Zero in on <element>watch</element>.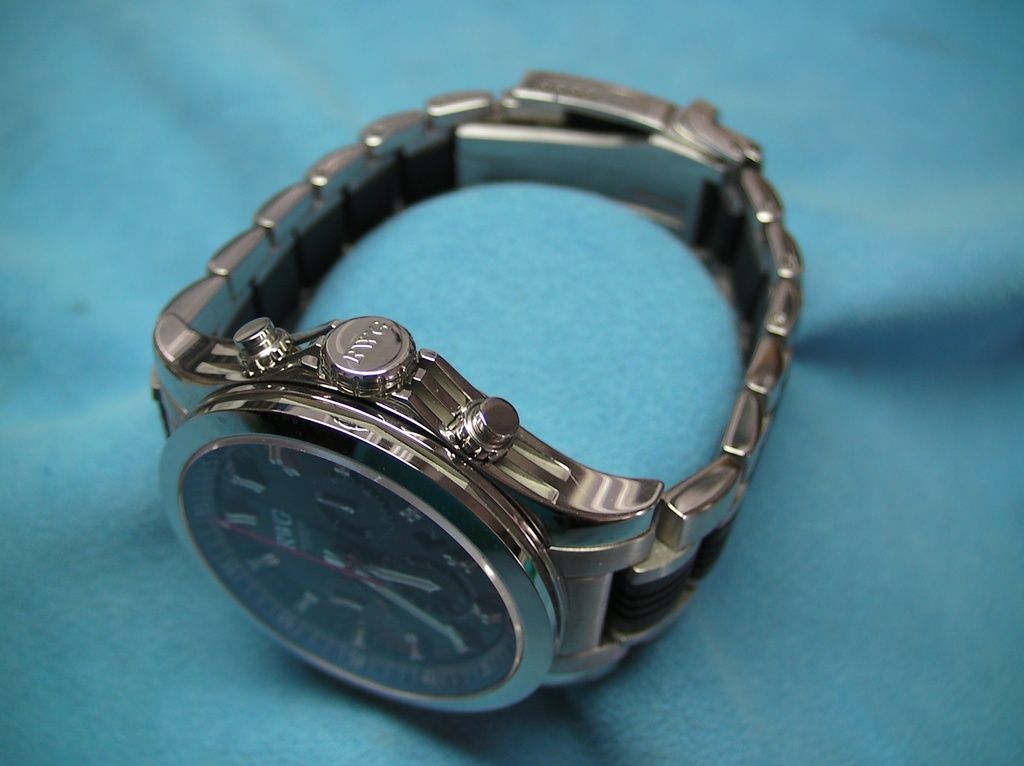
Zeroed in: 148, 66, 808, 714.
